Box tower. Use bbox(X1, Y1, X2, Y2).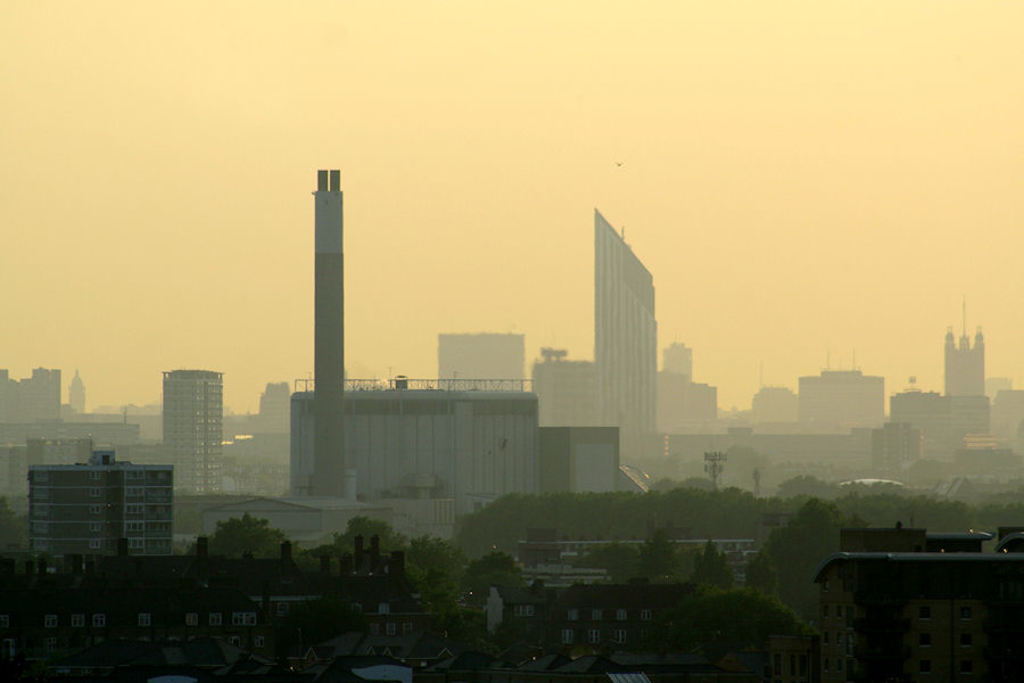
bbox(530, 346, 588, 433).
